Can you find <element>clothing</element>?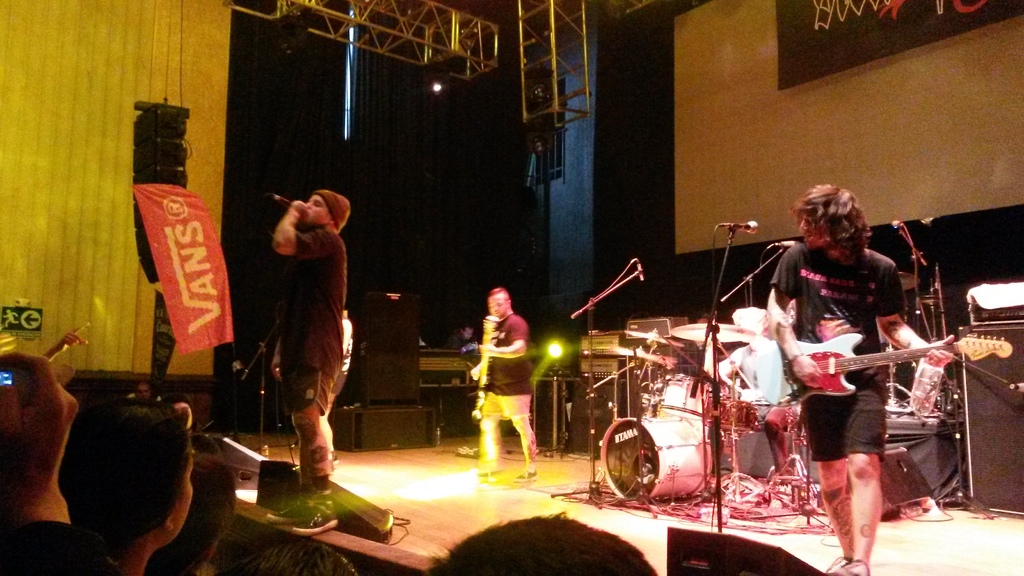
Yes, bounding box: {"left": 278, "top": 223, "right": 350, "bottom": 479}.
